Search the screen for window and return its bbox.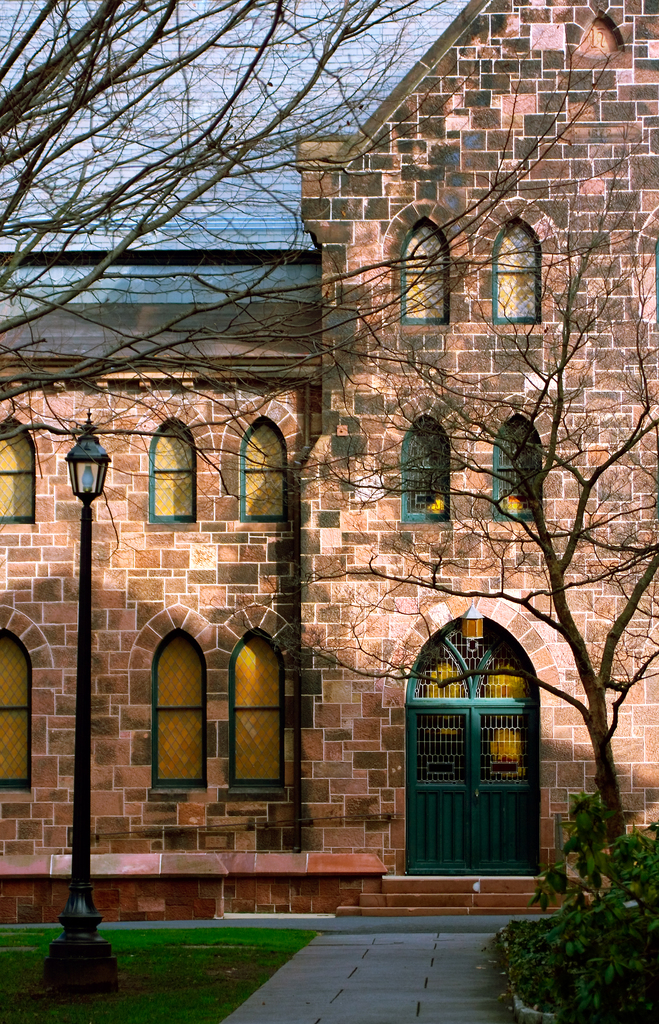
Found: detection(402, 422, 444, 522).
